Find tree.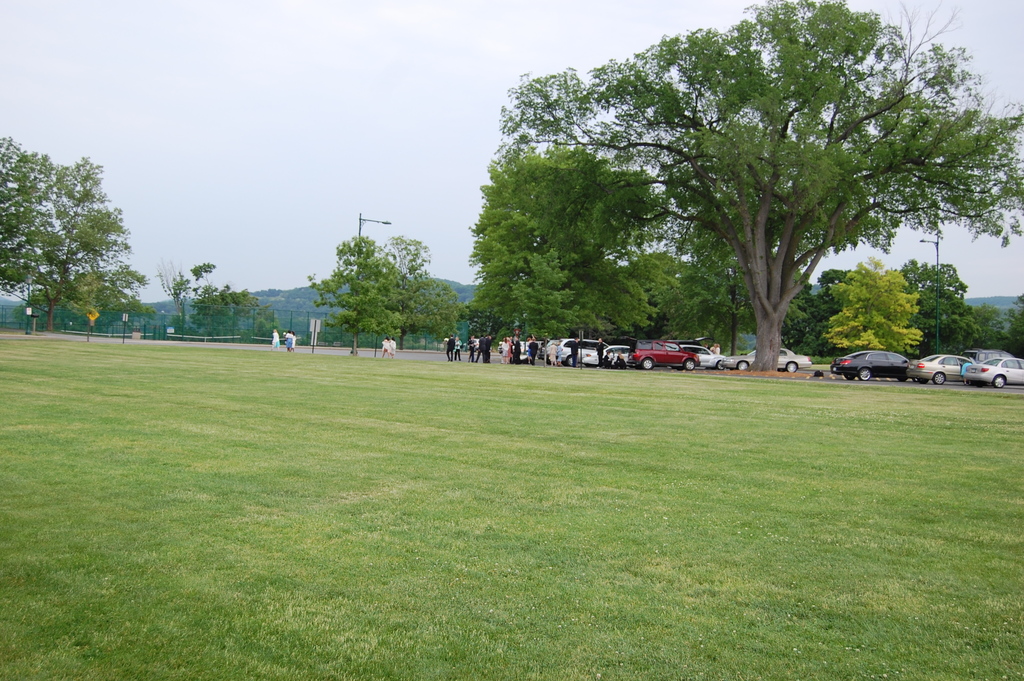
pyautogui.locateOnScreen(888, 256, 1000, 377).
